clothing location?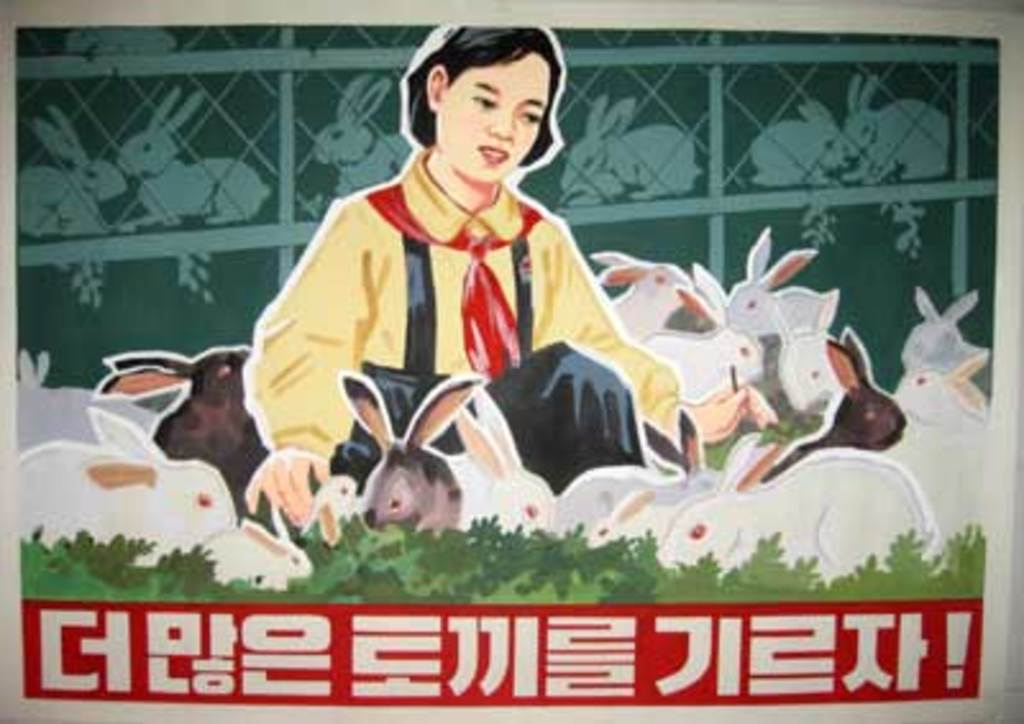
251 113 673 512
